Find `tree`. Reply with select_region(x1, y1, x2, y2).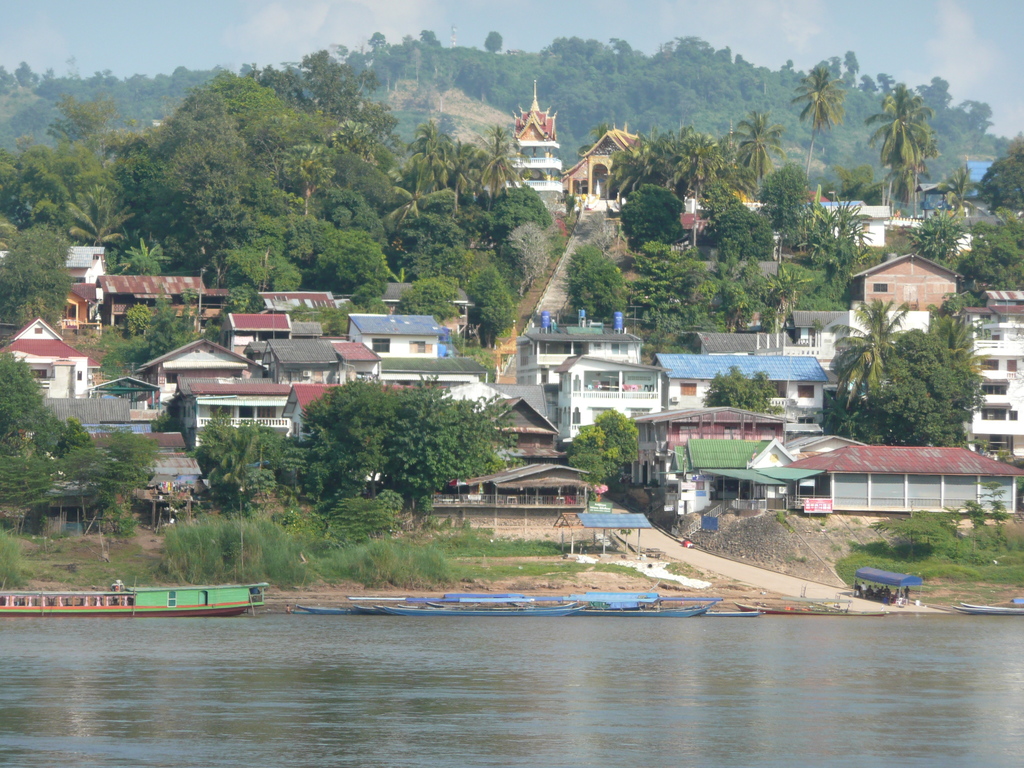
select_region(900, 209, 963, 261).
